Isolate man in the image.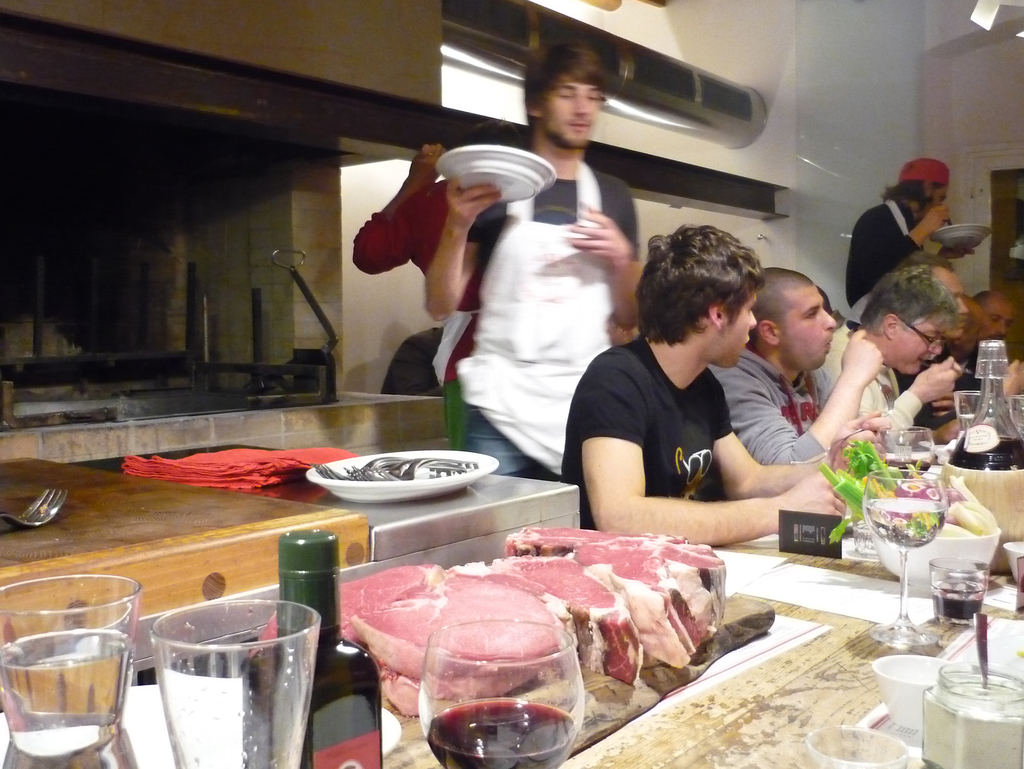
Isolated region: region(895, 257, 975, 433).
